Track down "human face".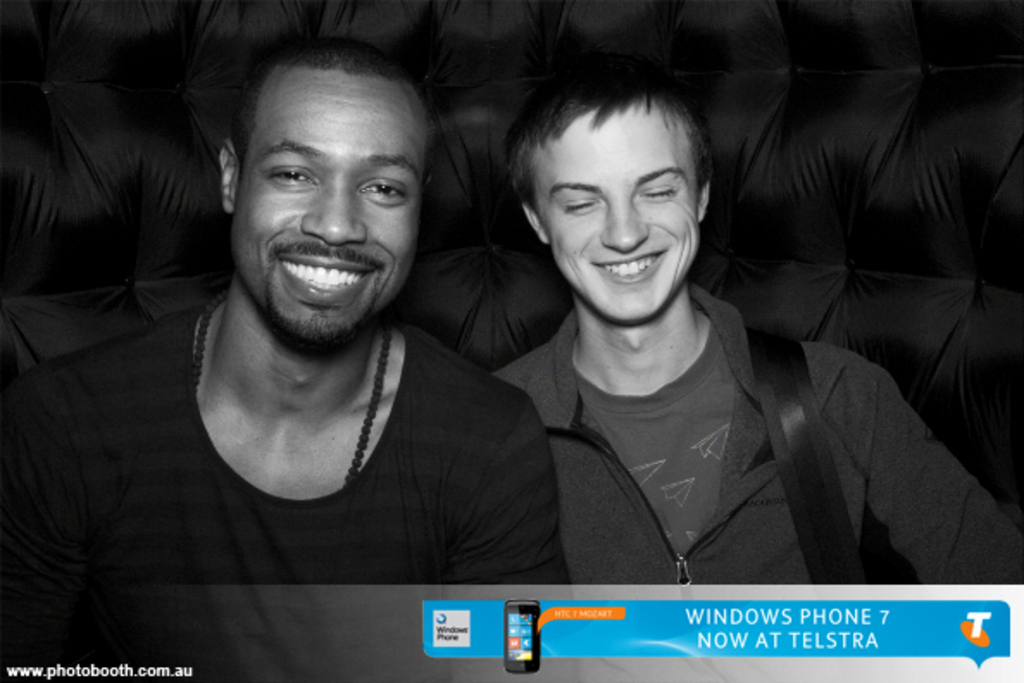
Tracked to select_region(533, 95, 702, 324).
